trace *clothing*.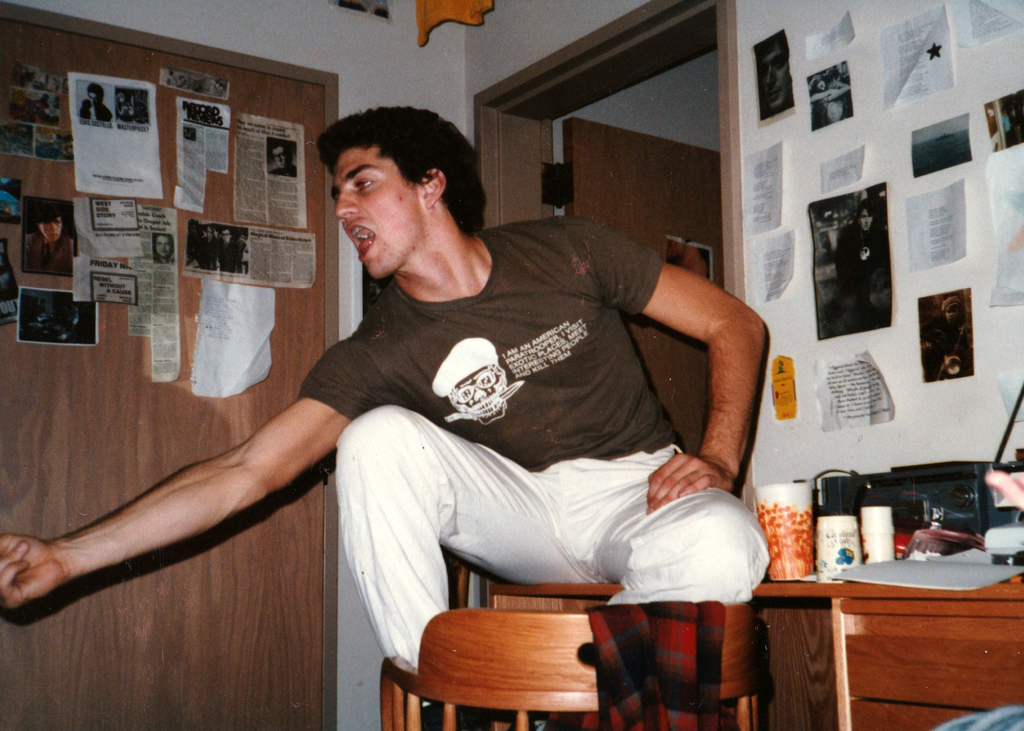
Traced to bbox(305, 231, 777, 673).
